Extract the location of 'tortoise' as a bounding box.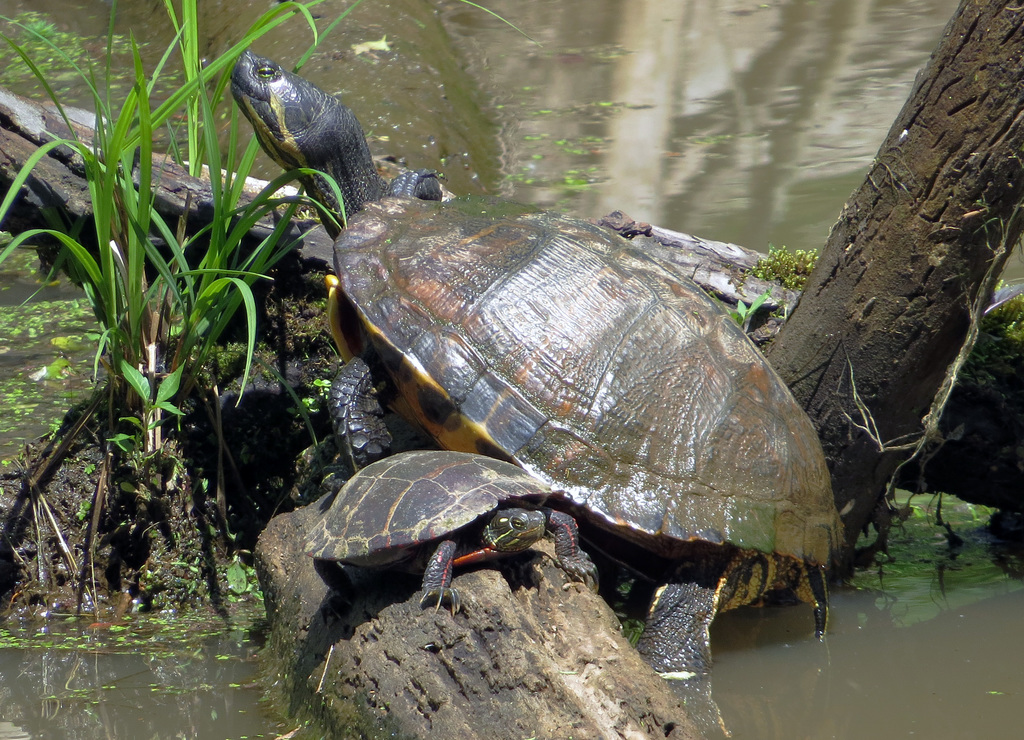
<region>301, 450, 615, 610</region>.
